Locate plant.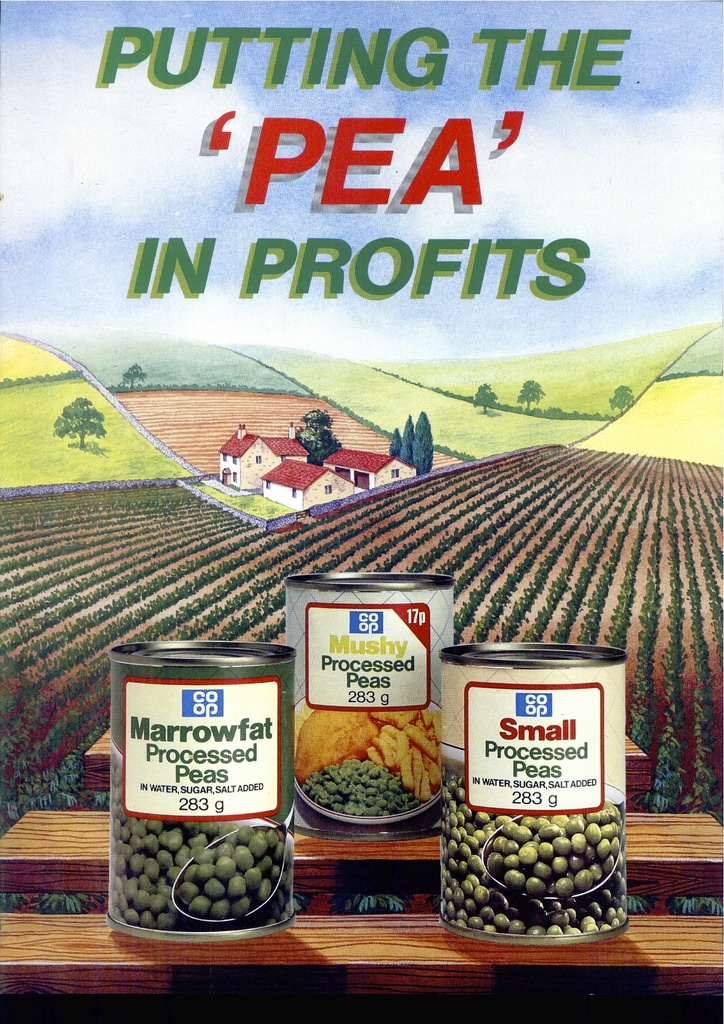
Bounding box: 598, 383, 646, 415.
